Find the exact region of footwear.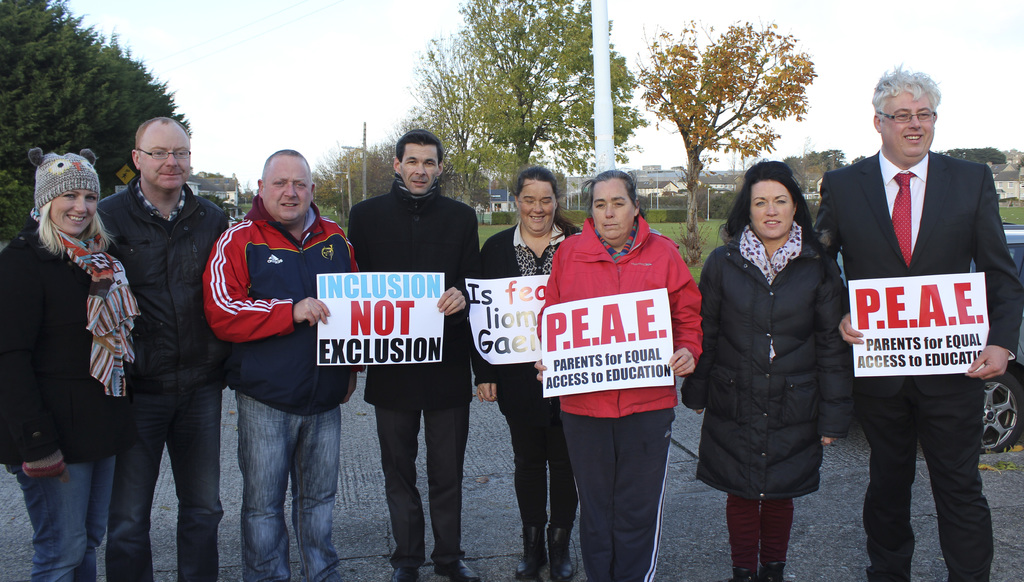
Exact region: bbox=(514, 528, 544, 581).
